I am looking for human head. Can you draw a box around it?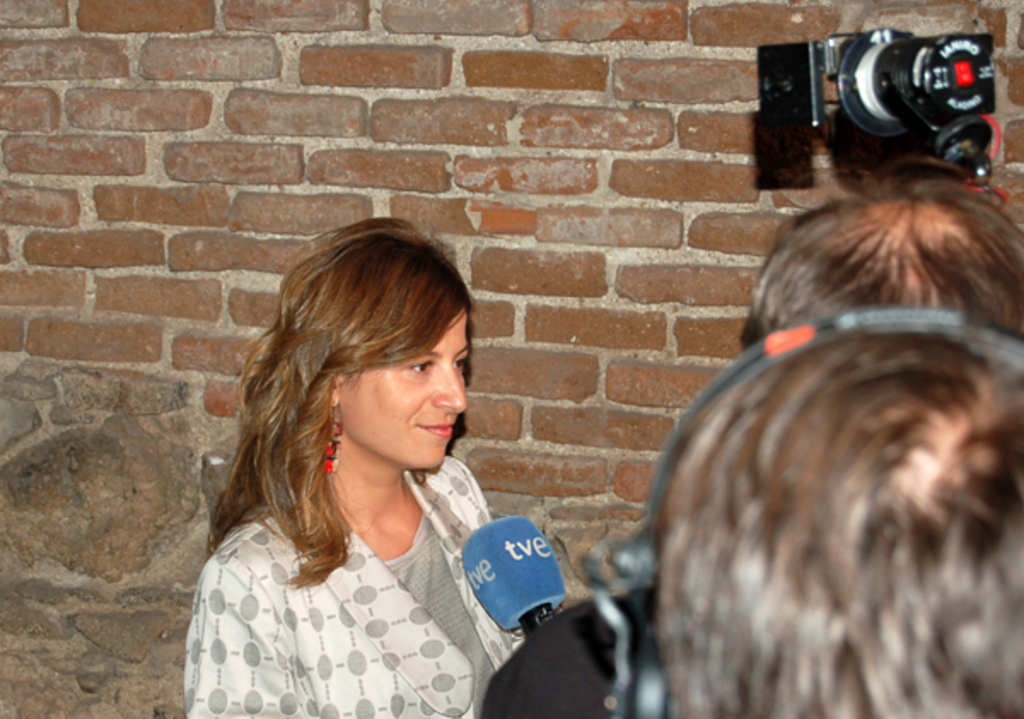
Sure, the bounding box is Rect(749, 183, 1022, 348).
